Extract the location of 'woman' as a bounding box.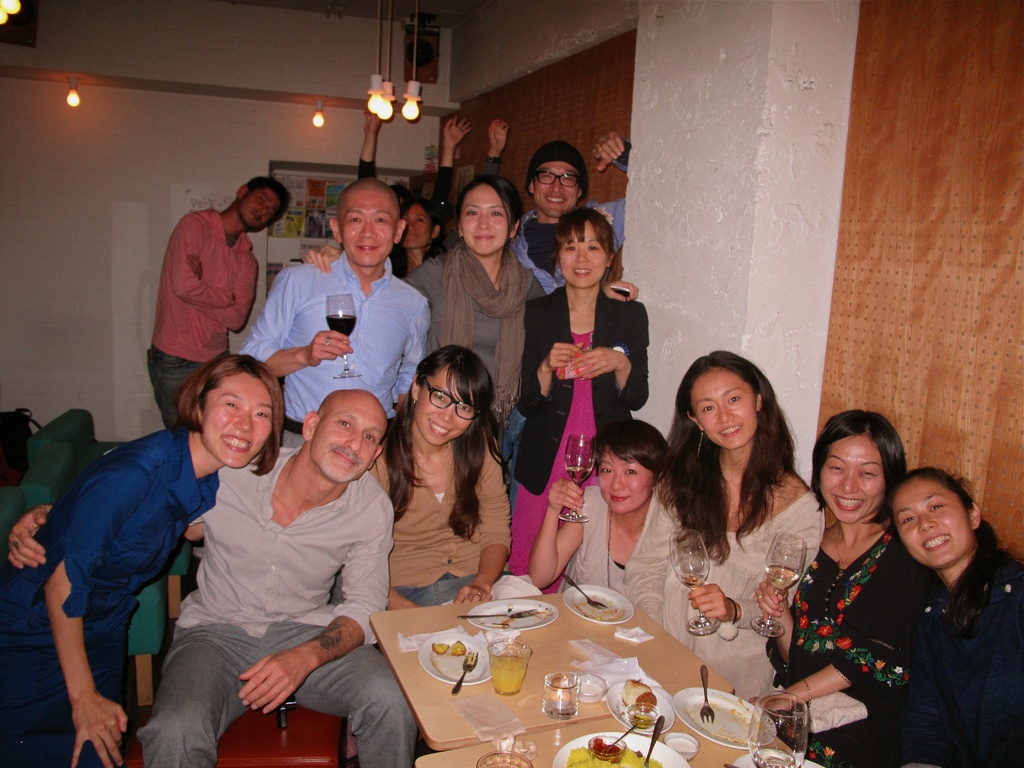
[0, 353, 285, 767].
